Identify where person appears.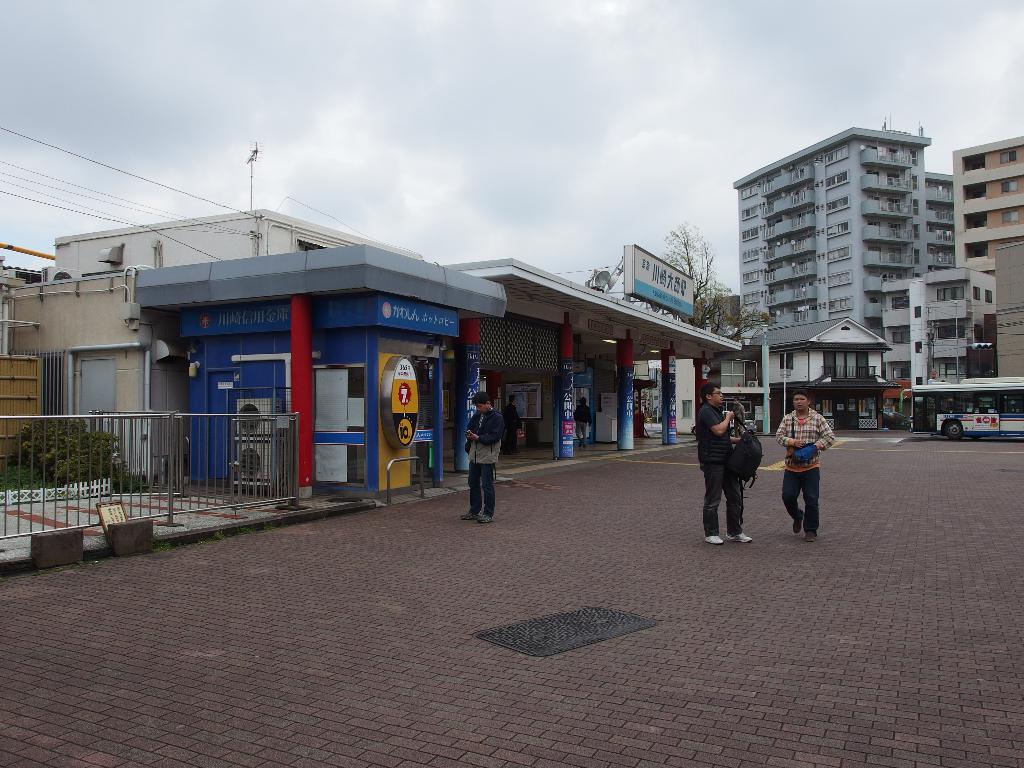
Appears at crop(465, 393, 508, 528).
